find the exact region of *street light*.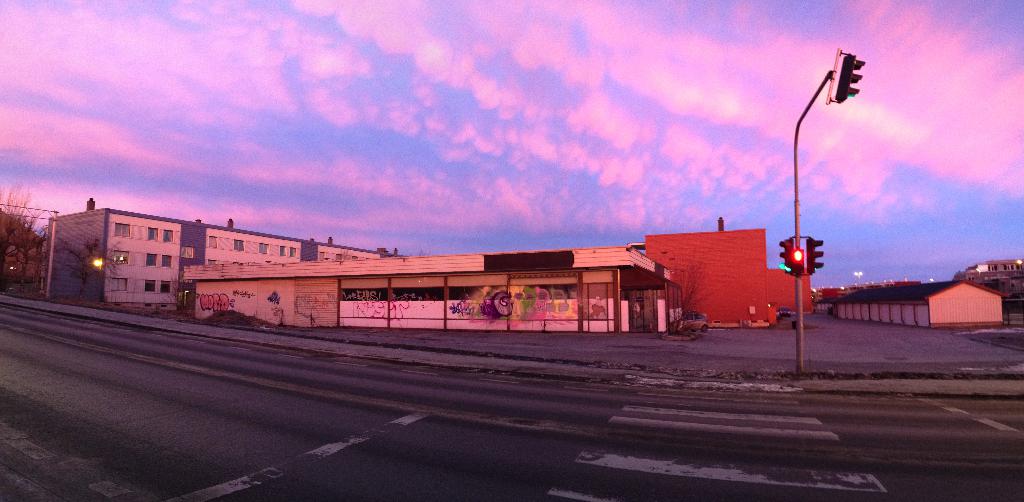
Exact region: detection(852, 269, 863, 284).
